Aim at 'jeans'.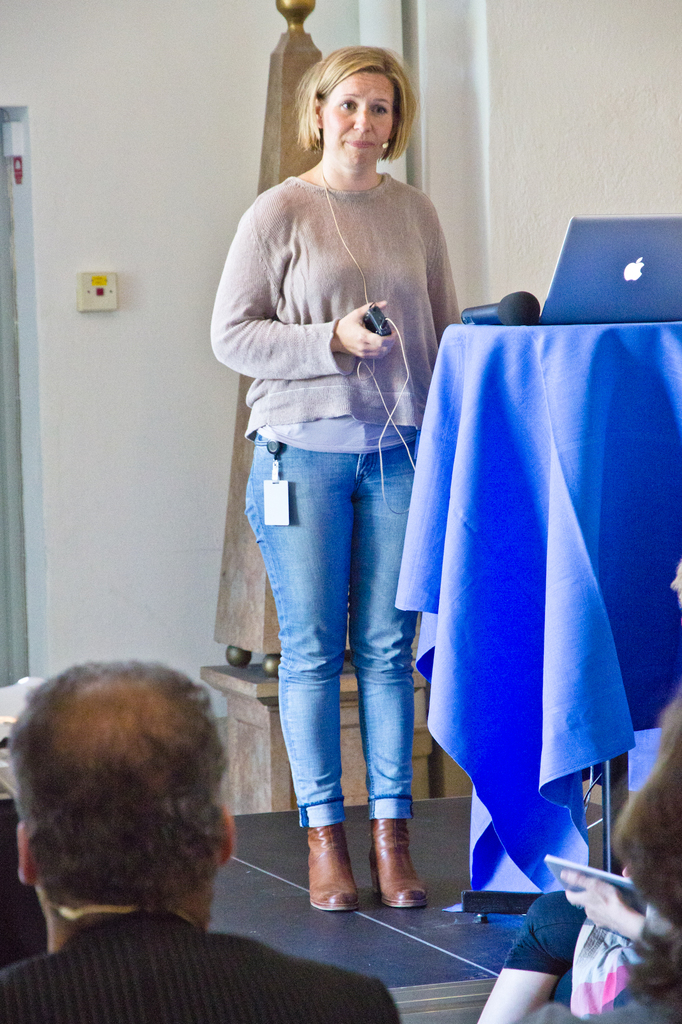
Aimed at select_region(242, 408, 441, 830).
